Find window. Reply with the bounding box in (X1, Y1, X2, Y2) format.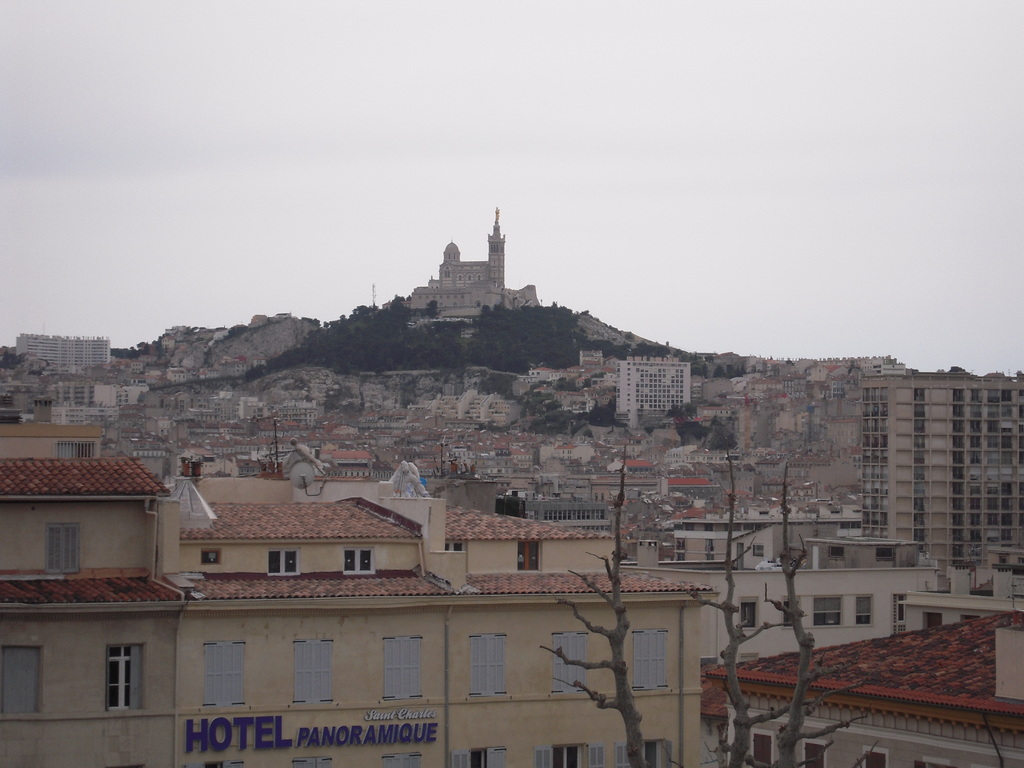
(614, 743, 674, 767).
